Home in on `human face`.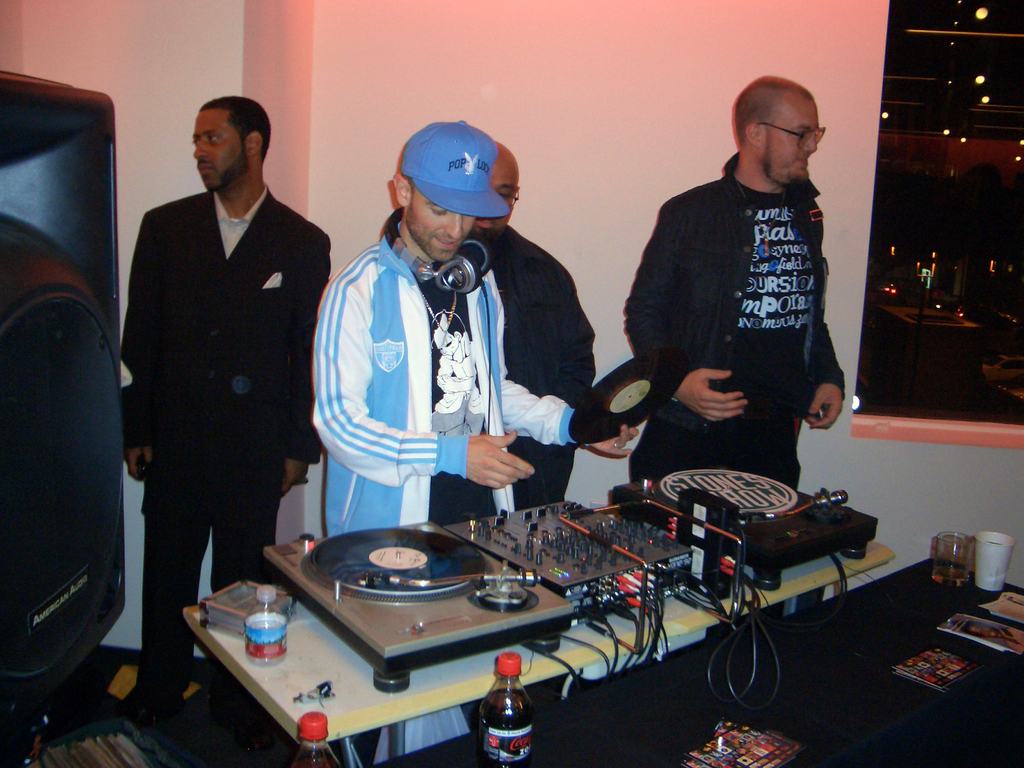
Homed in at 405/188/477/262.
